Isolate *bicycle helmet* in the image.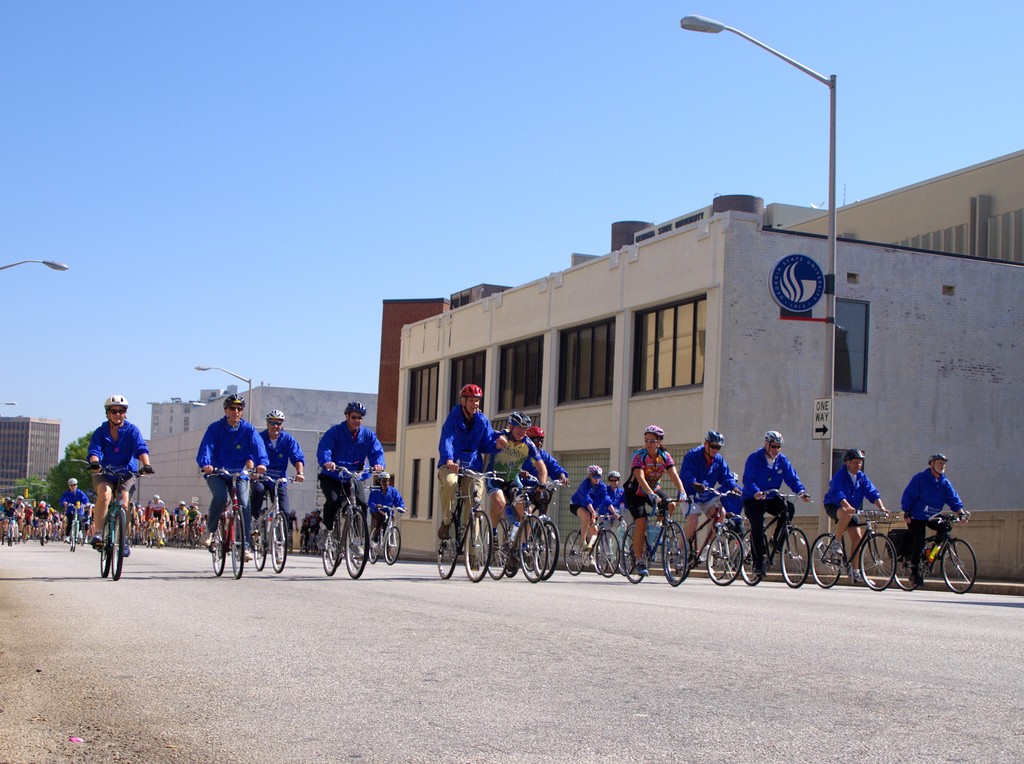
Isolated region: 703,433,727,444.
